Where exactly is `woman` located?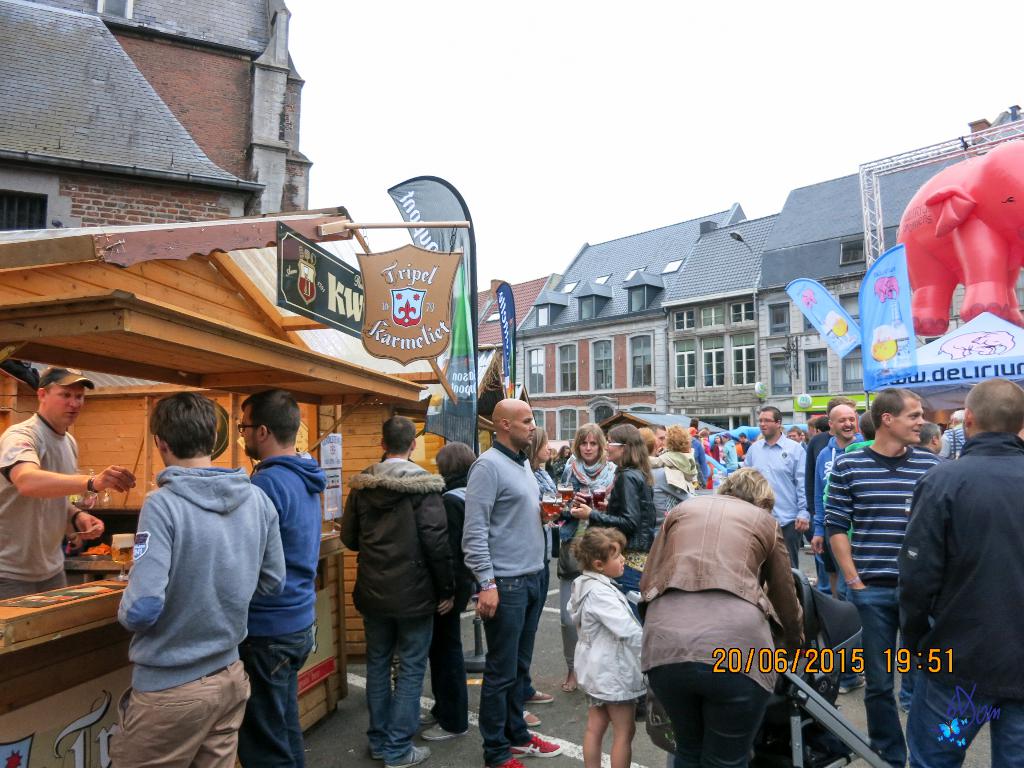
Its bounding box is bbox=[568, 426, 660, 614].
